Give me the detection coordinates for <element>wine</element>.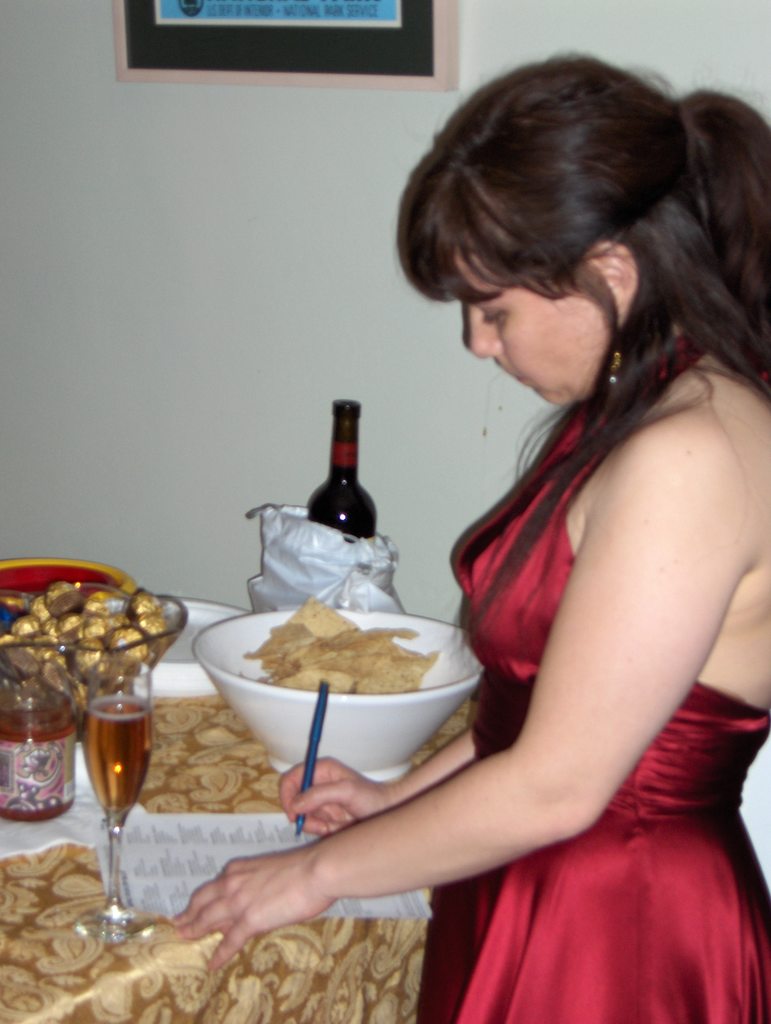
<box>309,402,375,552</box>.
